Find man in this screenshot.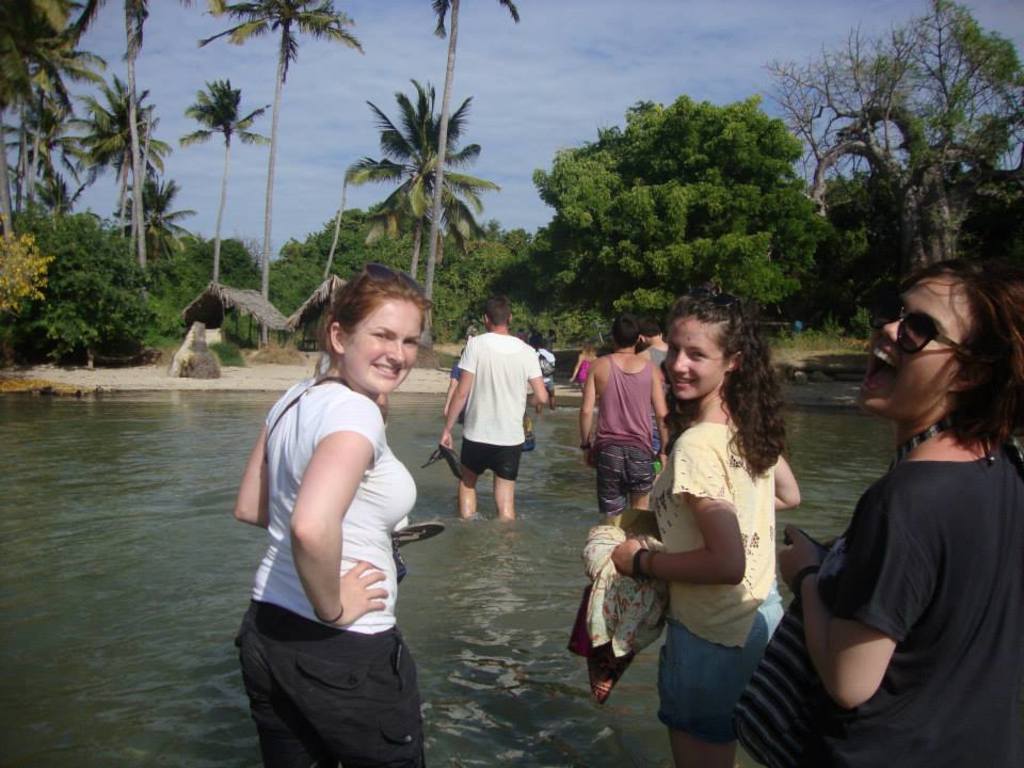
The bounding box for man is box(527, 321, 540, 347).
